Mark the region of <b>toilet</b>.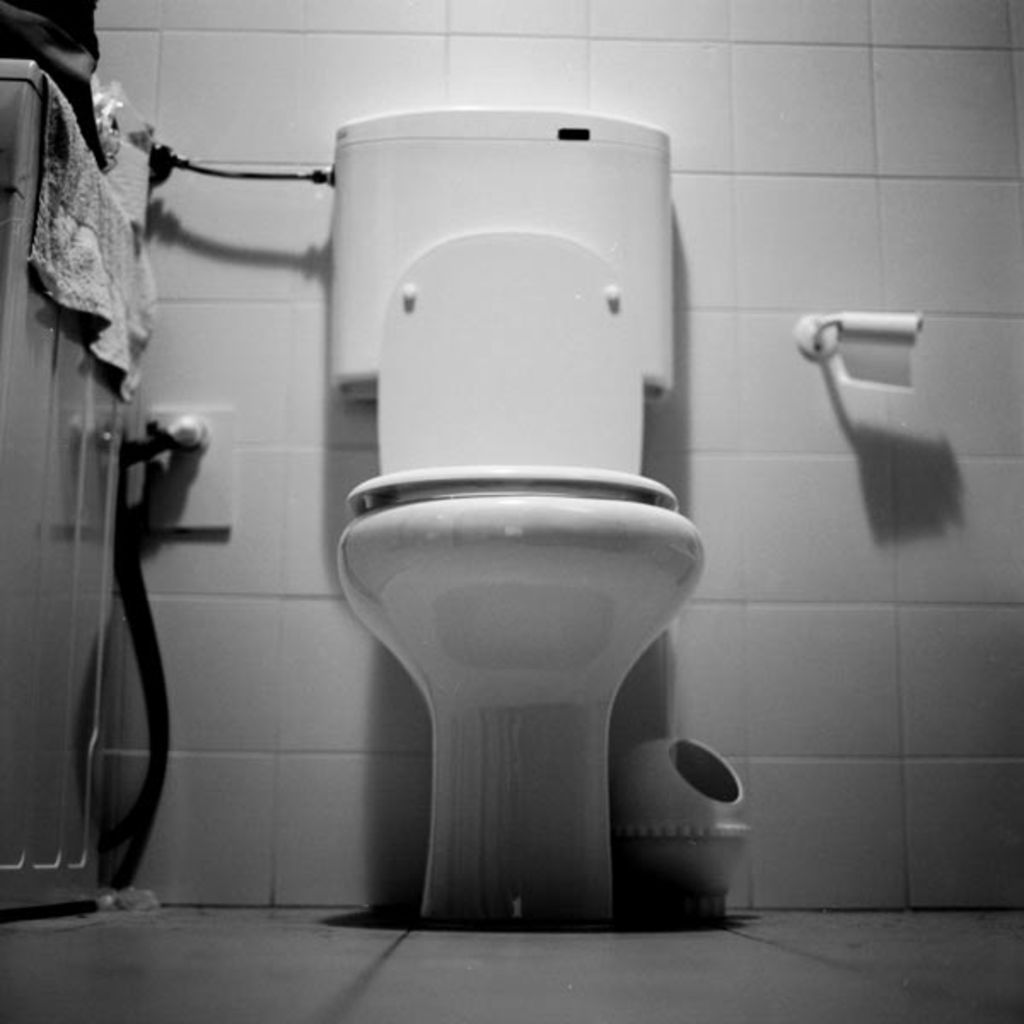
Region: [x1=333, y1=224, x2=703, y2=927].
